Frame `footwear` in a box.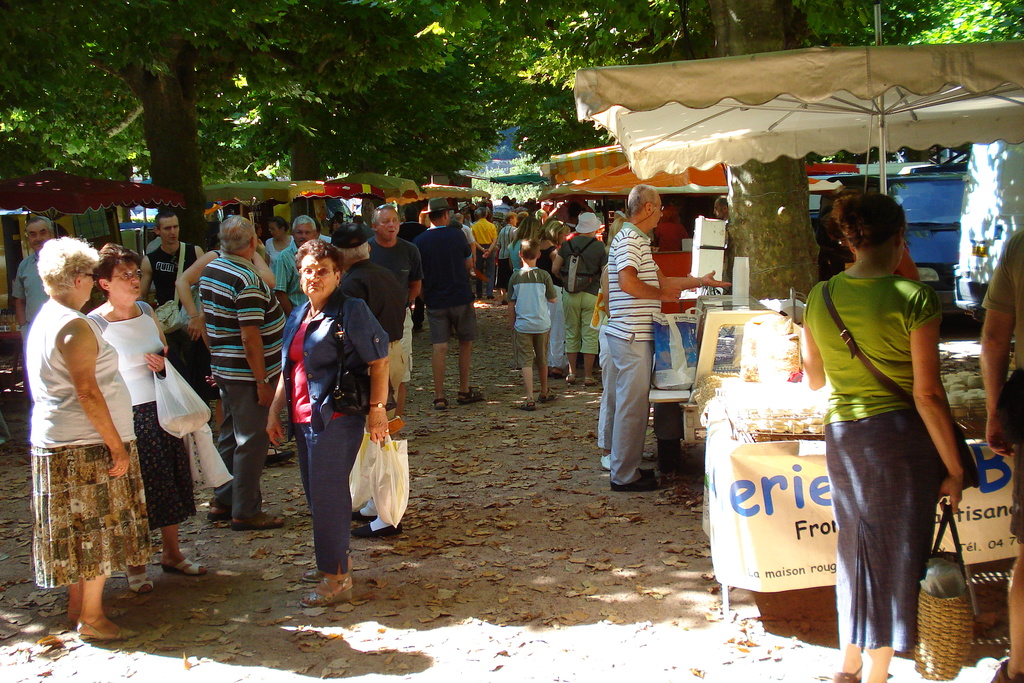
(left=485, top=295, right=497, bottom=300).
